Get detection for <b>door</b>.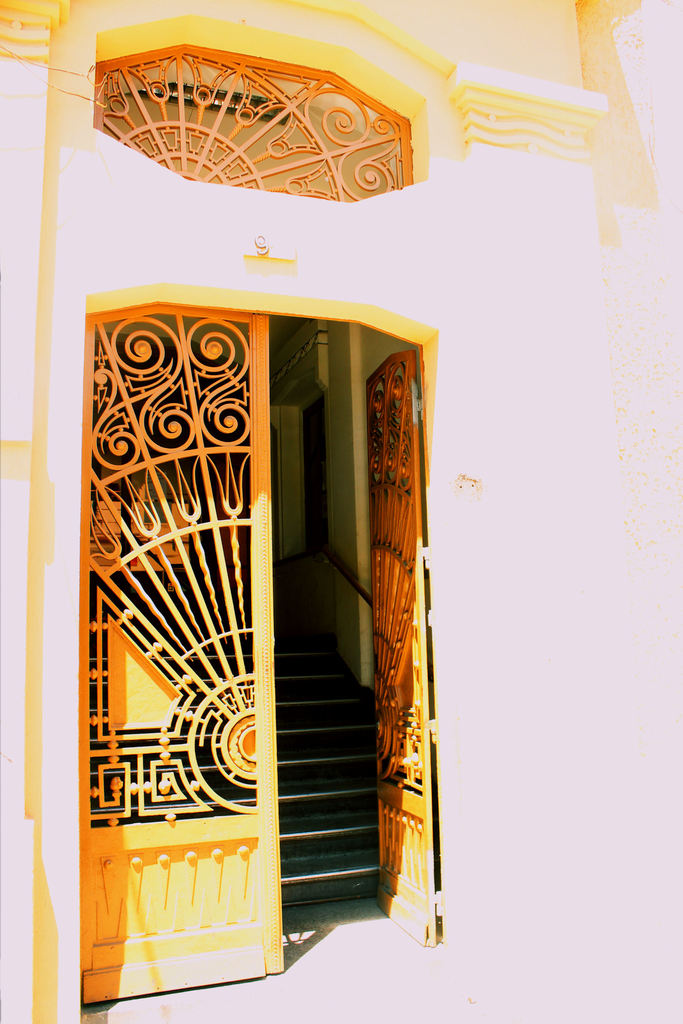
Detection: 79,304,271,1007.
